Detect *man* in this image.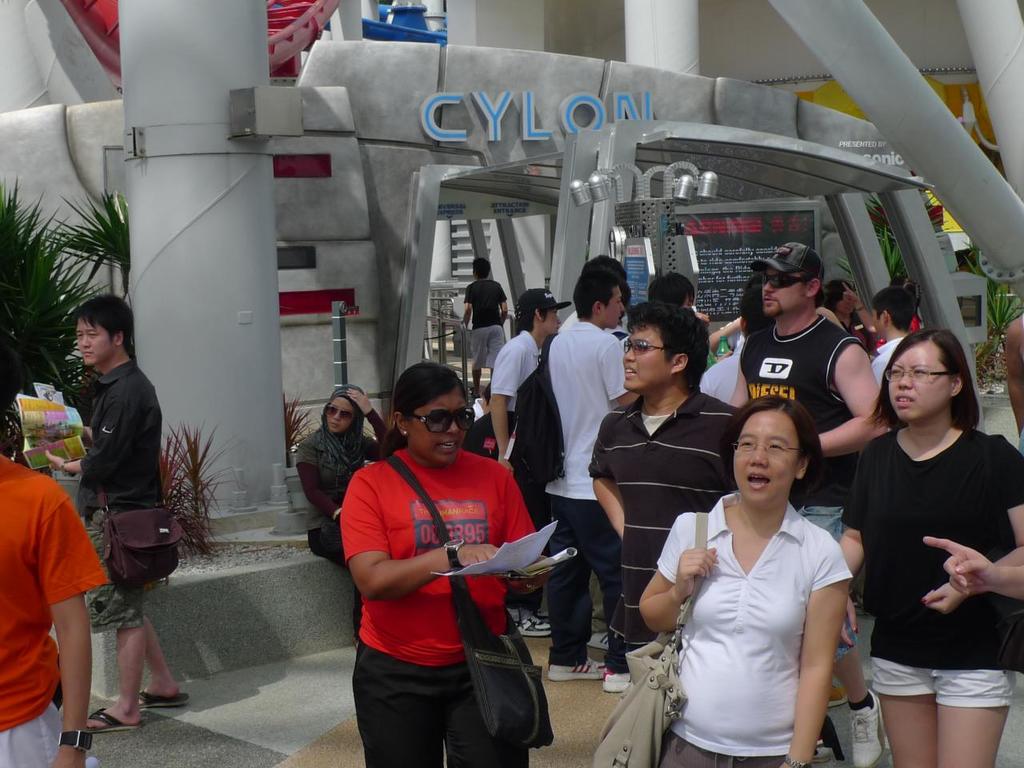
Detection: 730/238/890/767.
